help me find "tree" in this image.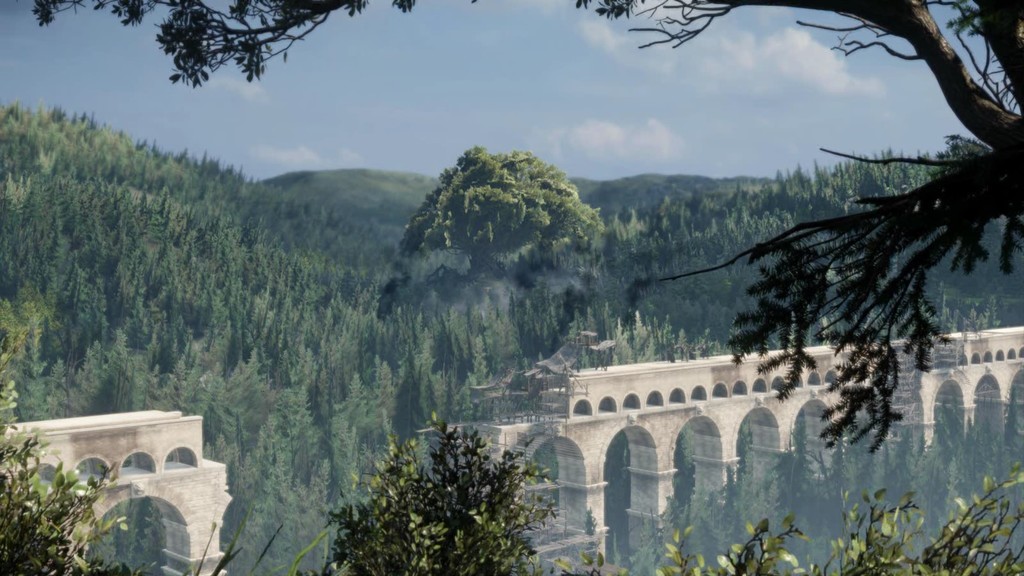
Found it: bbox=(0, 371, 138, 575).
